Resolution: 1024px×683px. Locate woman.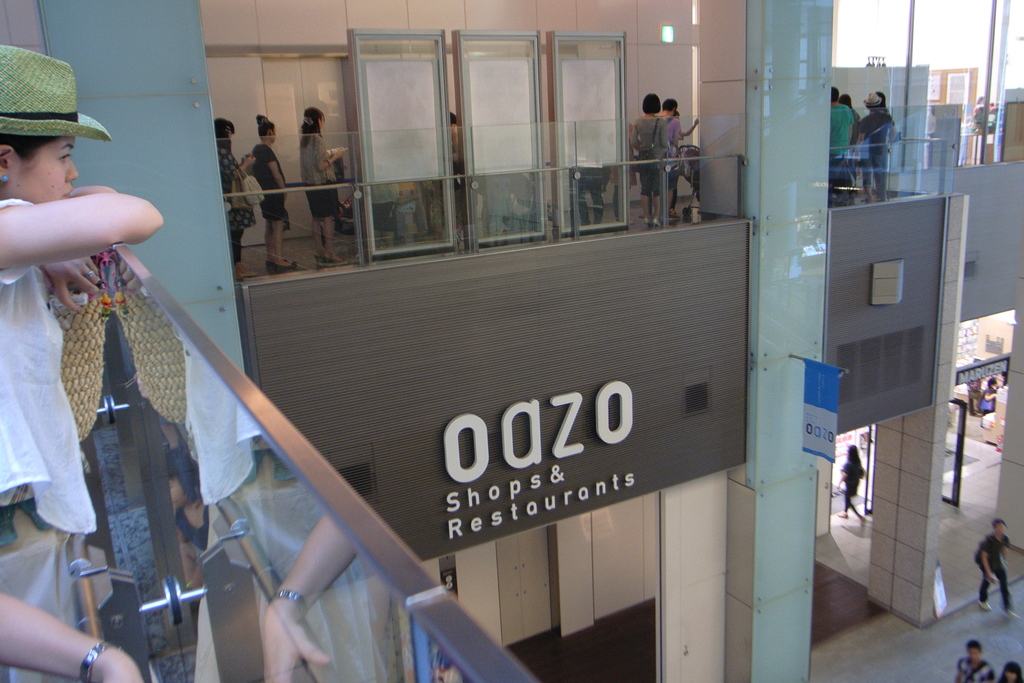
[215, 115, 257, 279].
